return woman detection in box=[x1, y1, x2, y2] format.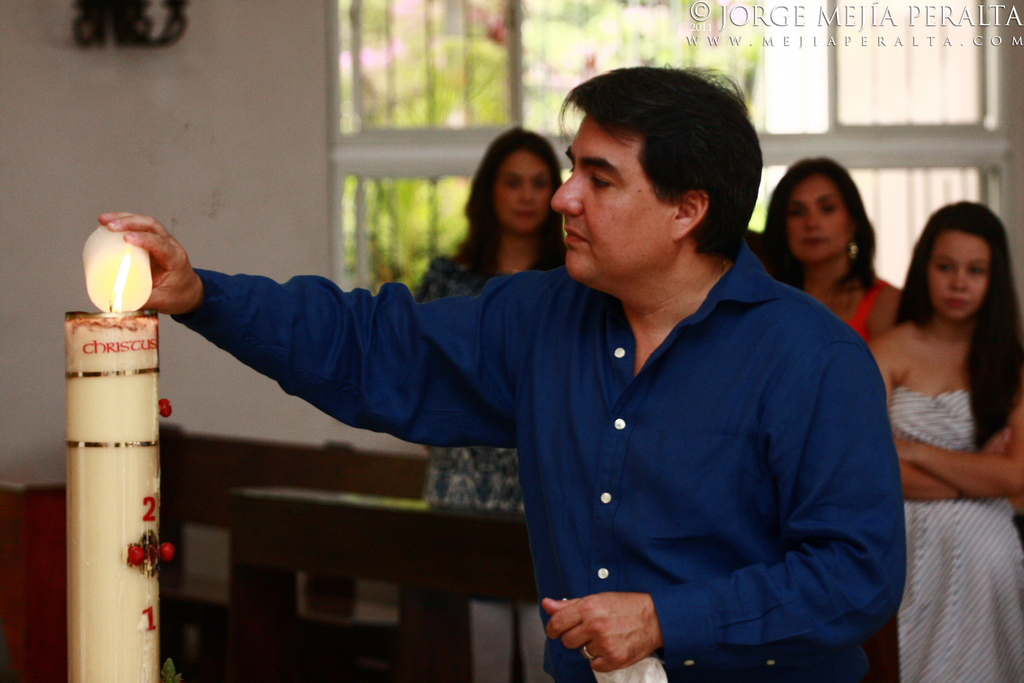
box=[763, 155, 902, 347].
